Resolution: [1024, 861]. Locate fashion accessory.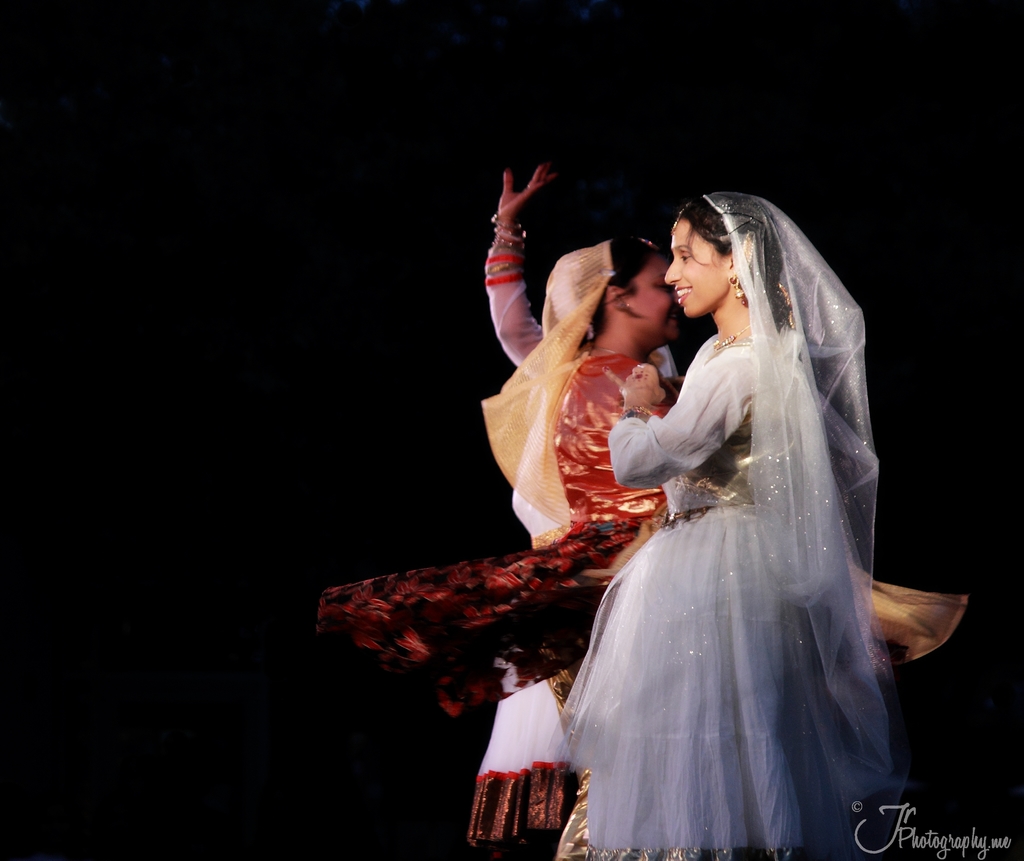
{"left": 709, "top": 191, "right": 733, "bottom": 200}.
